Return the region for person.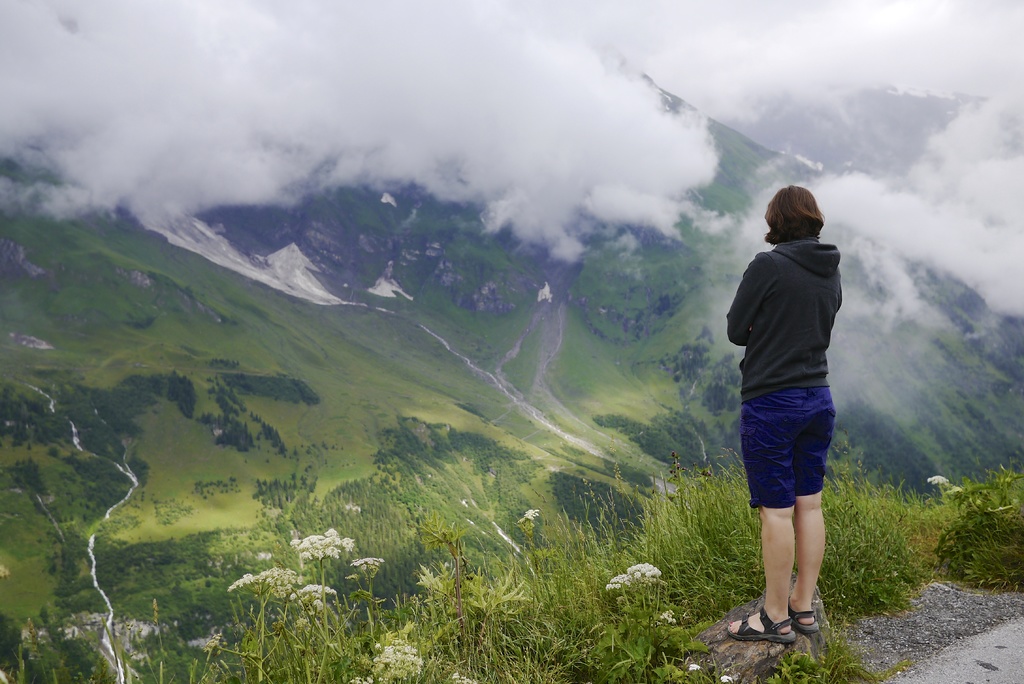
bbox(721, 183, 863, 646).
